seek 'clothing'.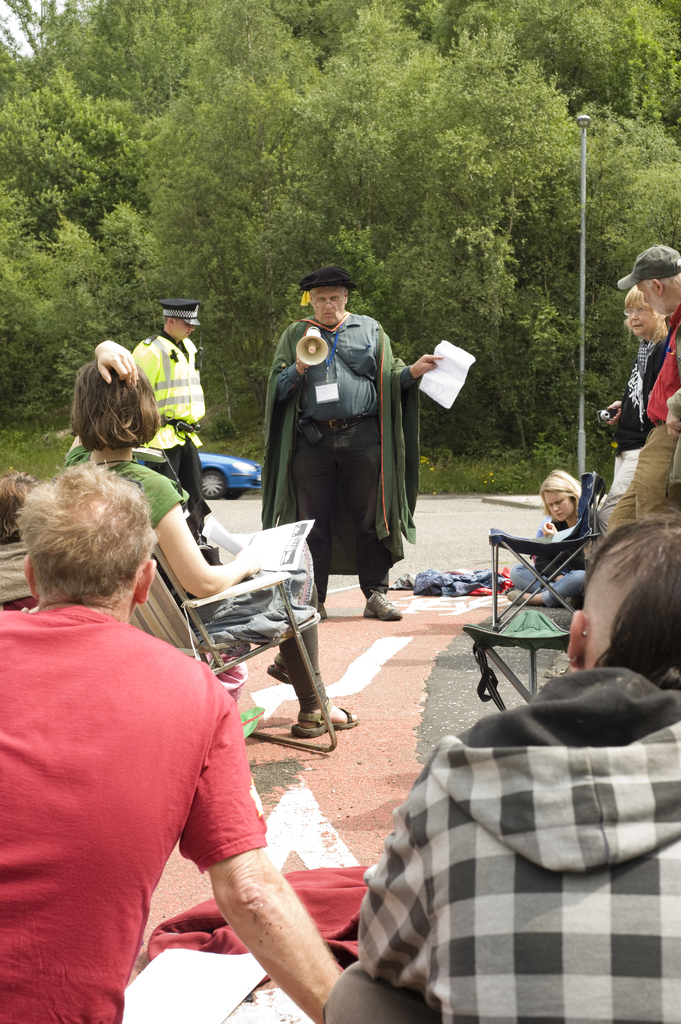
bbox(621, 310, 680, 504).
